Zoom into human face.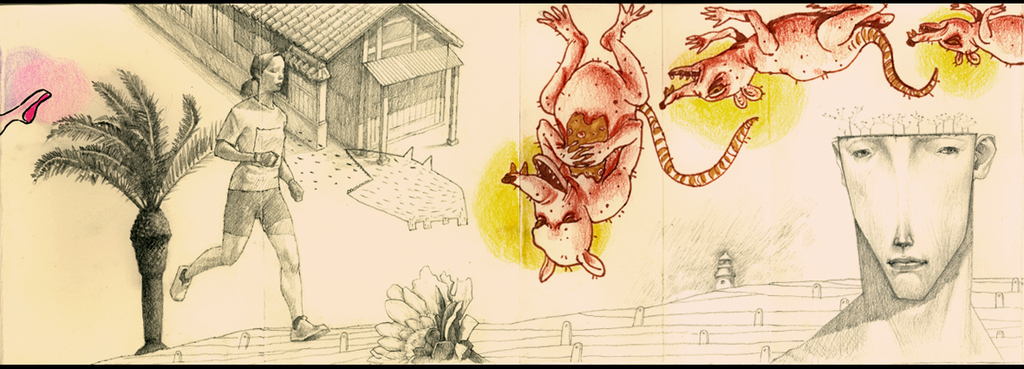
Zoom target: [266, 56, 290, 85].
